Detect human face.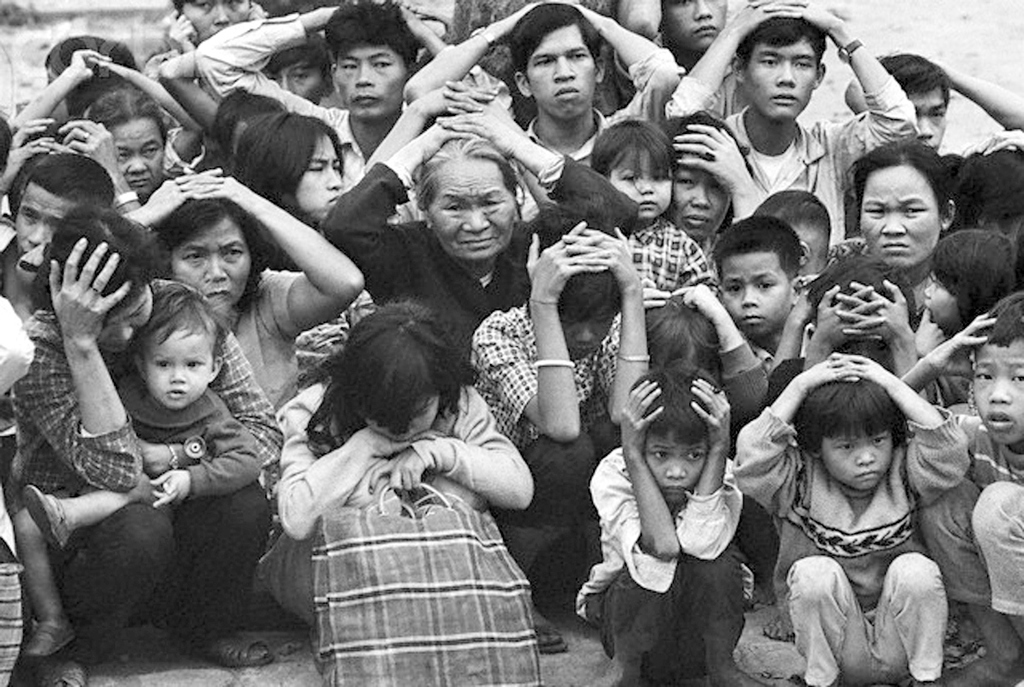
Detected at [x1=922, y1=271, x2=961, y2=337].
